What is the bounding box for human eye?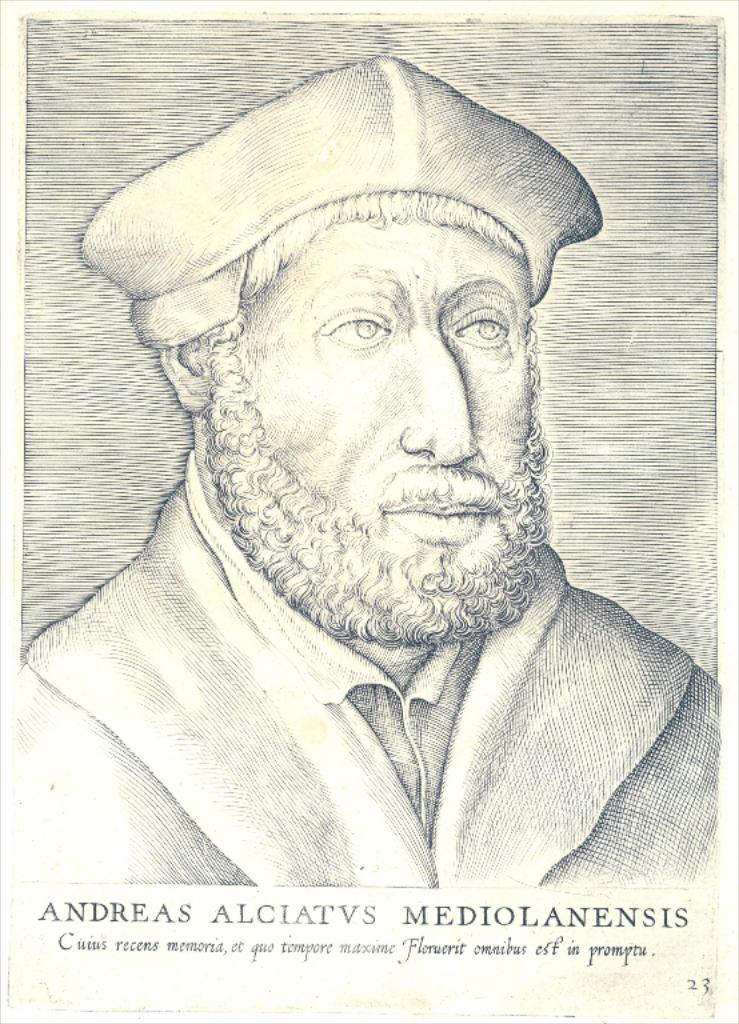
Rect(316, 307, 398, 345).
